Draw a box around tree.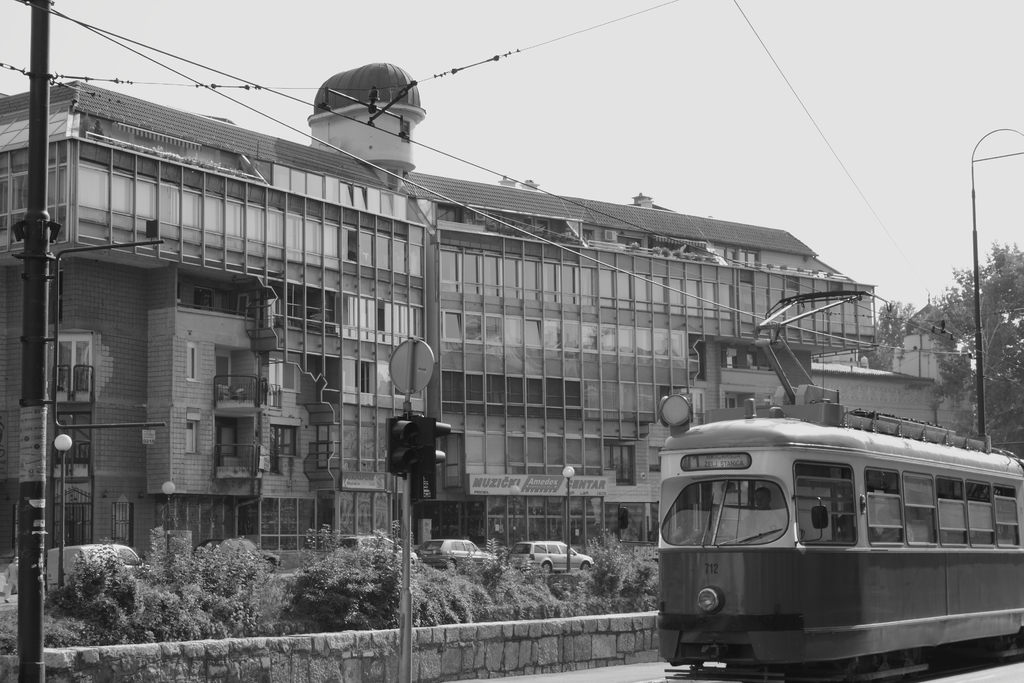
879,244,1023,457.
